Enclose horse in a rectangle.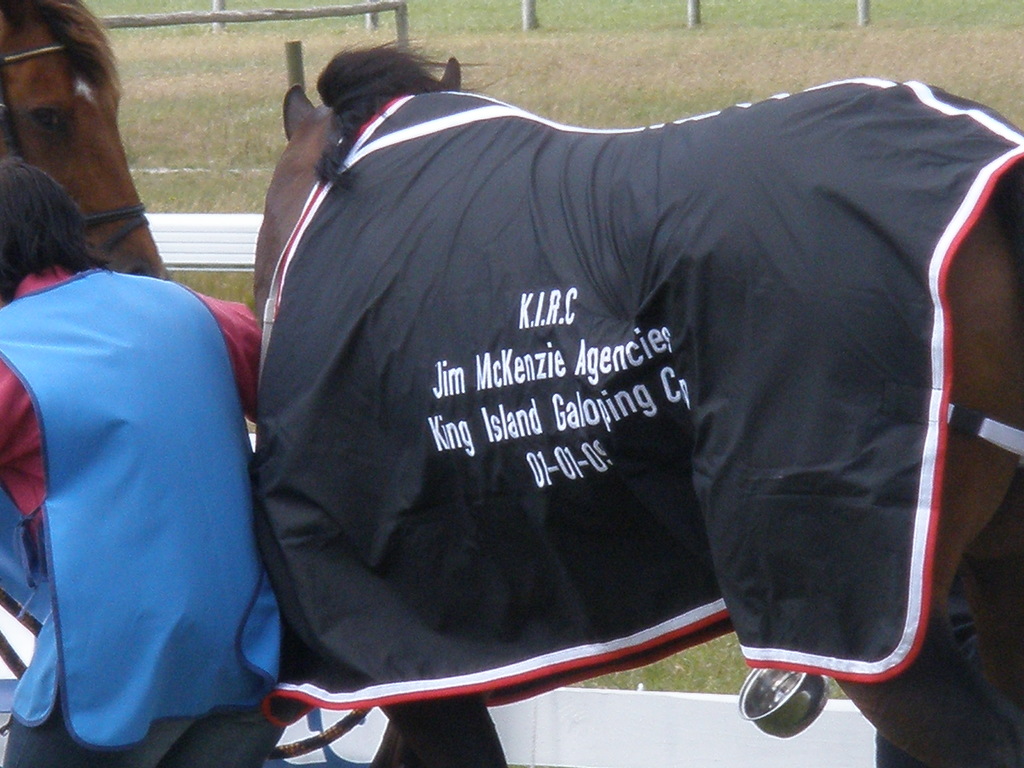
box(249, 32, 1023, 767).
